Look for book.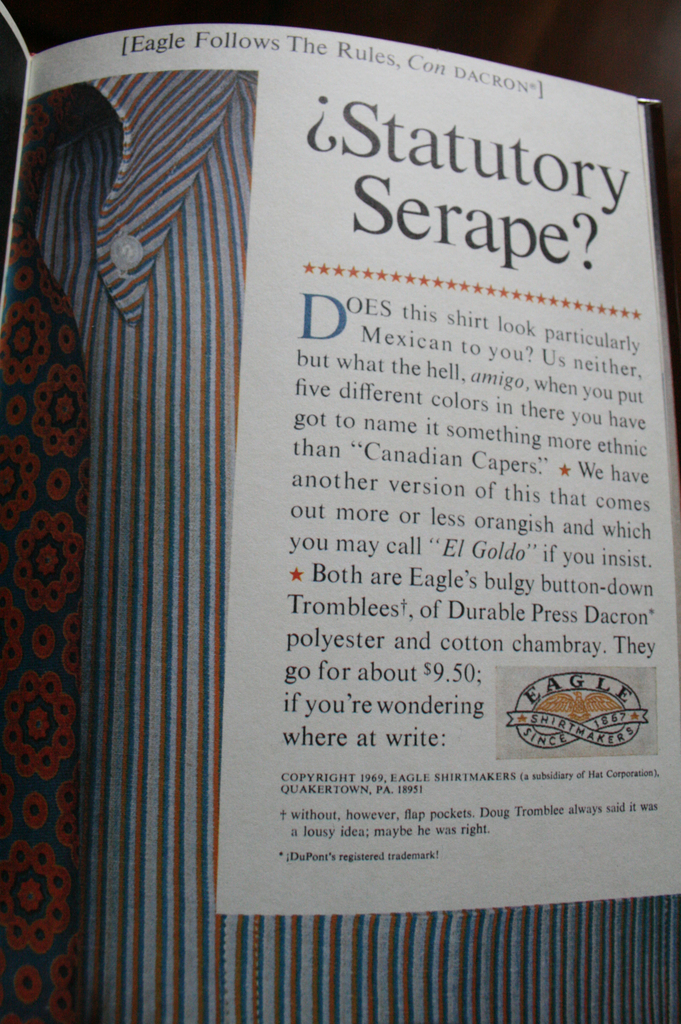
Found: rect(0, 27, 680, 1023).
